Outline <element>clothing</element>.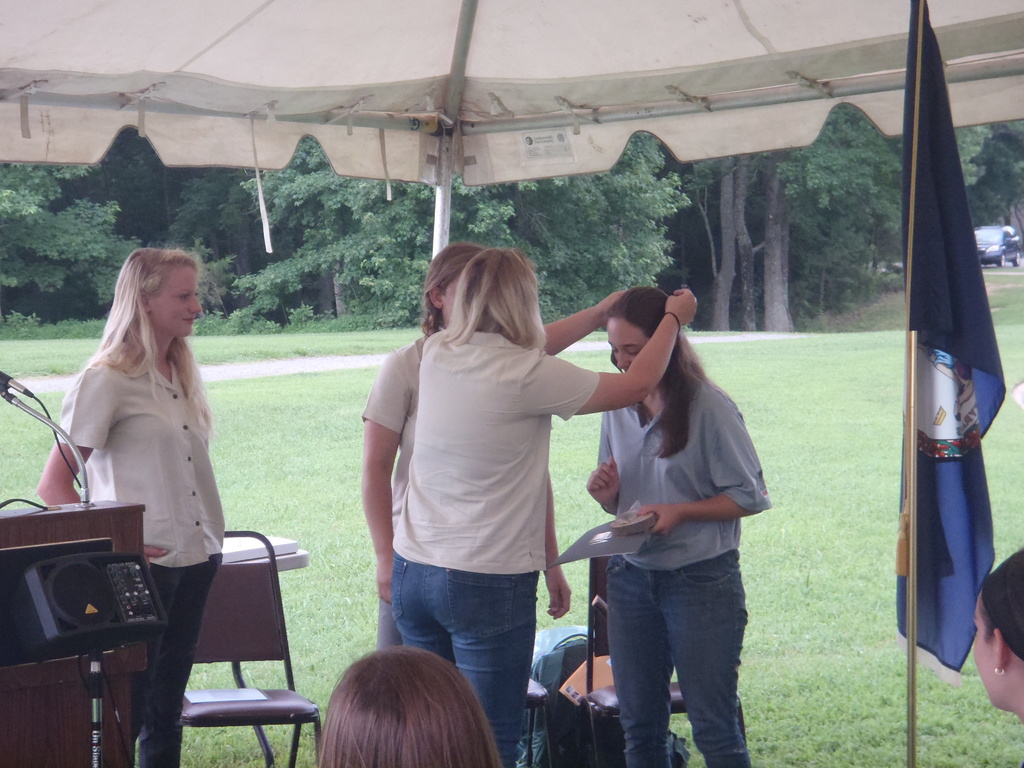
Outline: 90,334,233,767.
